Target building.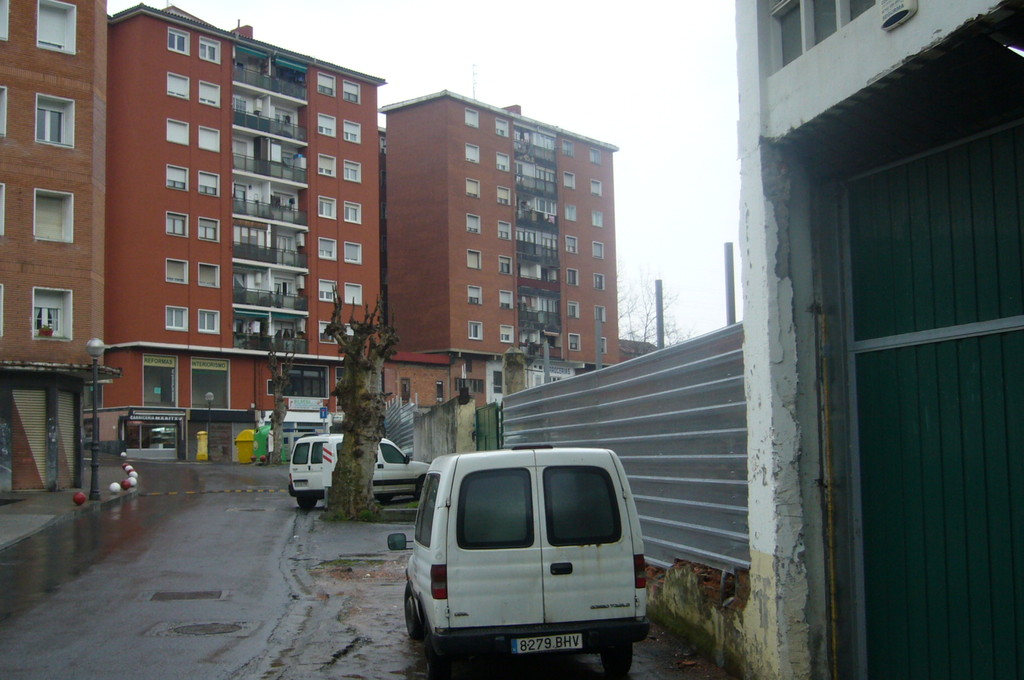
Target region: (x1=735, y1=0, x2=1023, y2=679).
